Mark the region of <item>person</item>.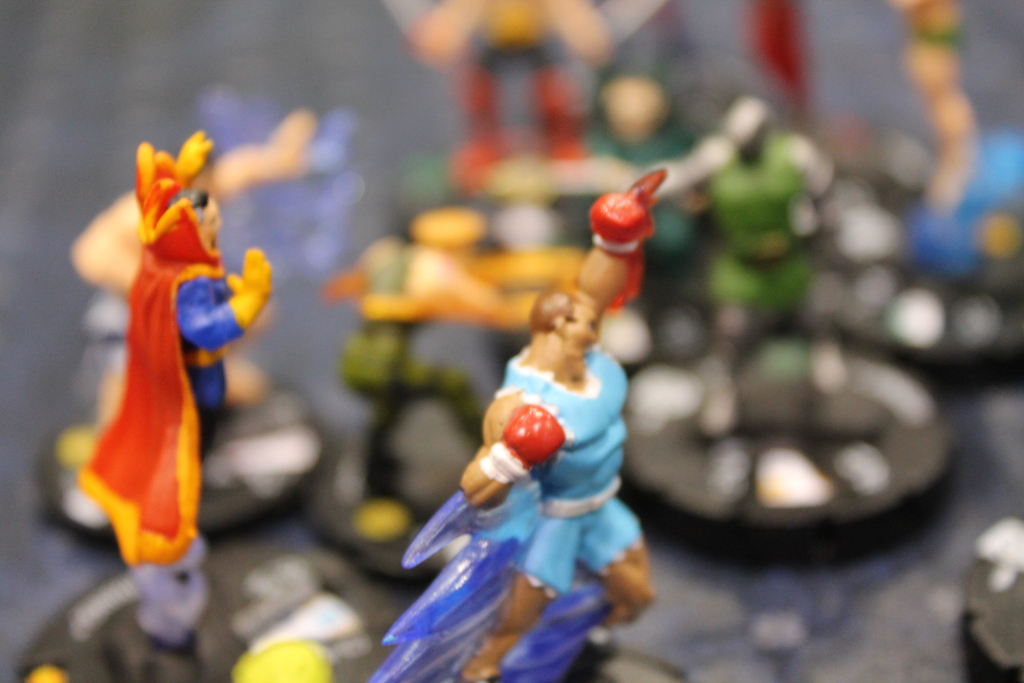
Region: 456,167,666,682.
